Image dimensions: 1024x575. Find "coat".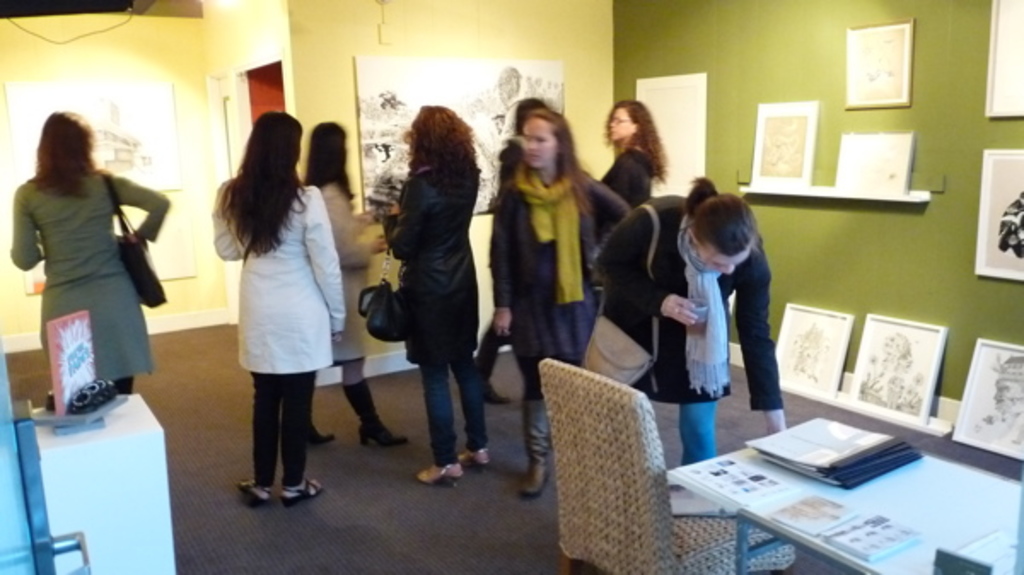
[478, 154, 623, 374].
